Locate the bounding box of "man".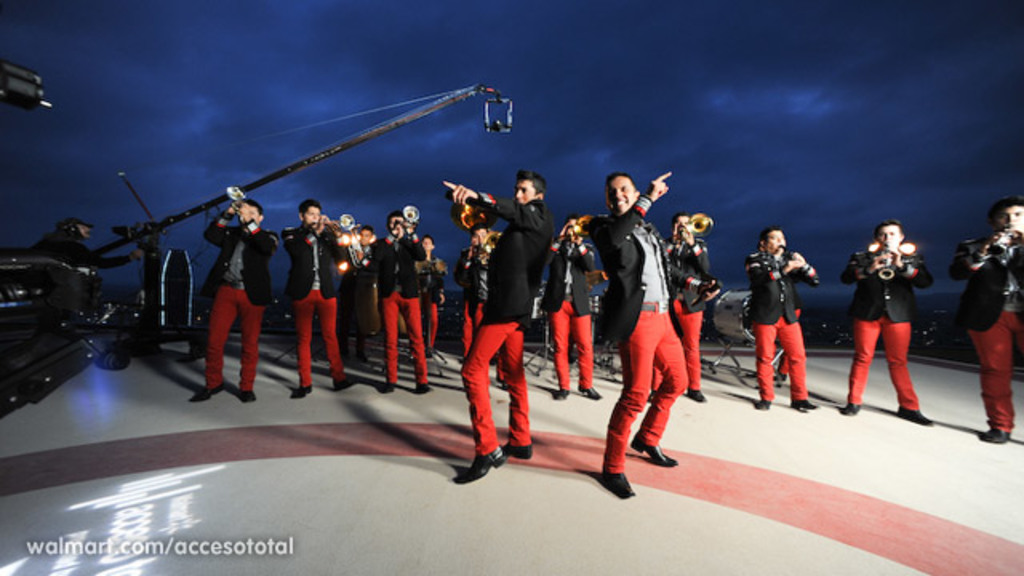
Bounding box: {"left": 186, "top": 186, "right": 262, "bottom": 408}.
